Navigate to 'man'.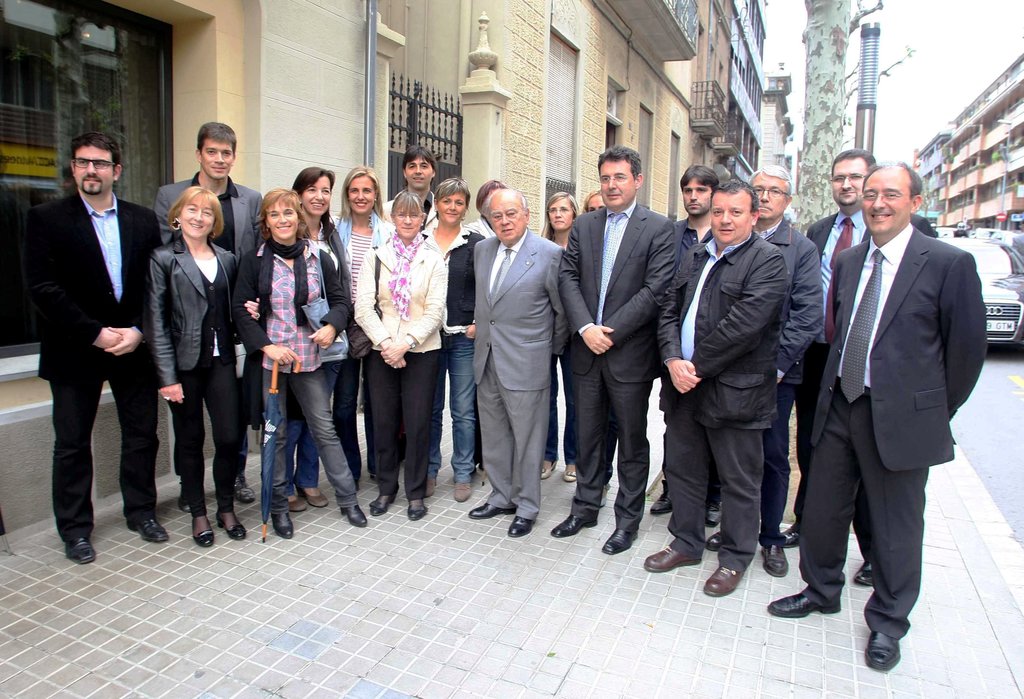
Navigation target: (left=648, top=166, right=722, bottom=528).
